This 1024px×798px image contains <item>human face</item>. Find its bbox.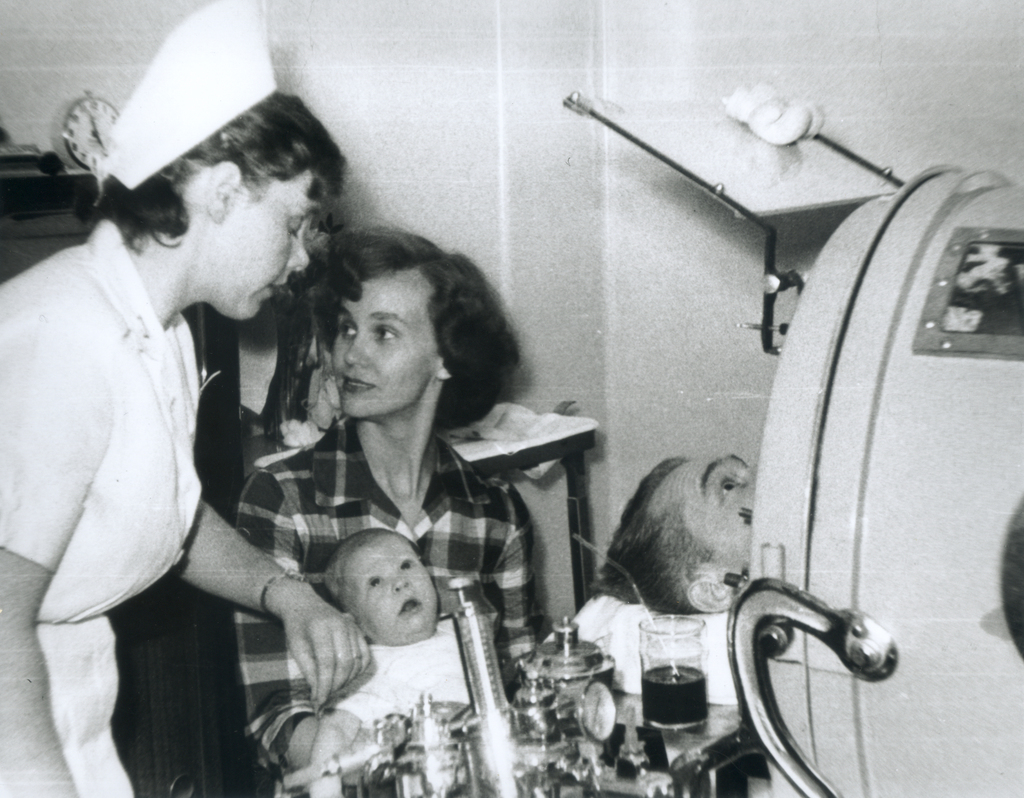
bbox(351, 546, 435, 641).
